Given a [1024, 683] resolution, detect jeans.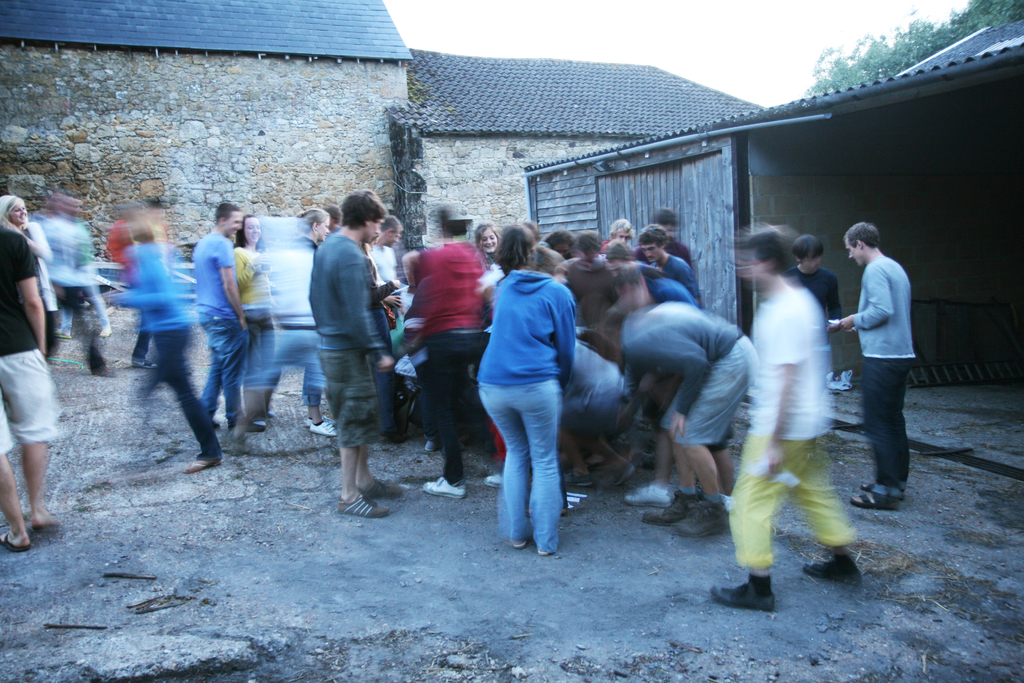
box(861, 356, 908, 495).
